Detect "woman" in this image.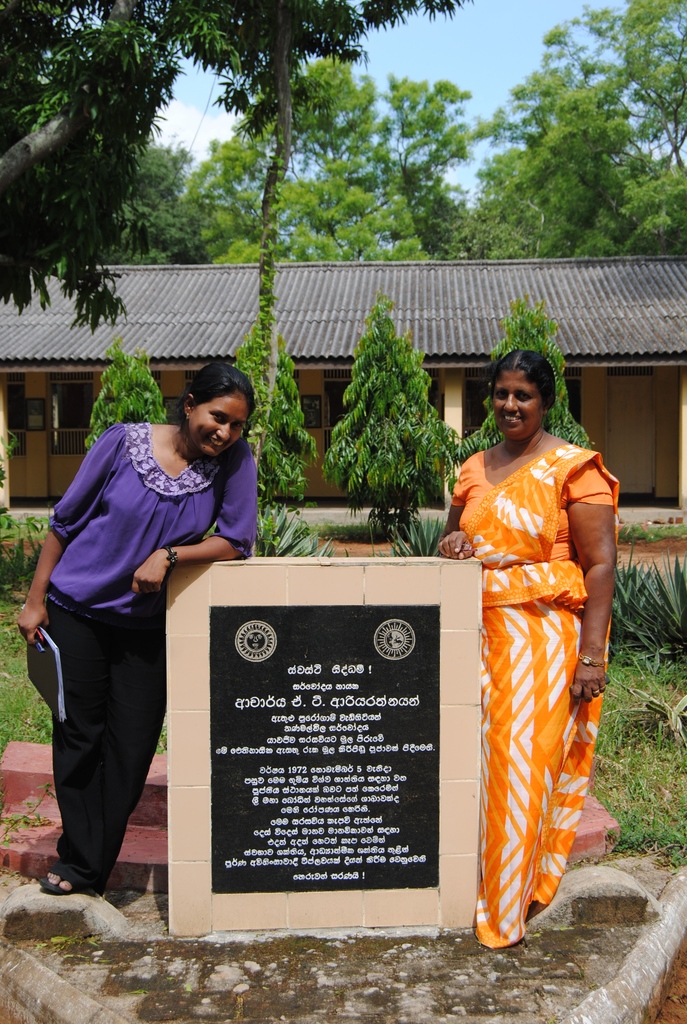
Detection: {"x1": 443, "y1": 326, "x2": 626, "y2": 936}.
